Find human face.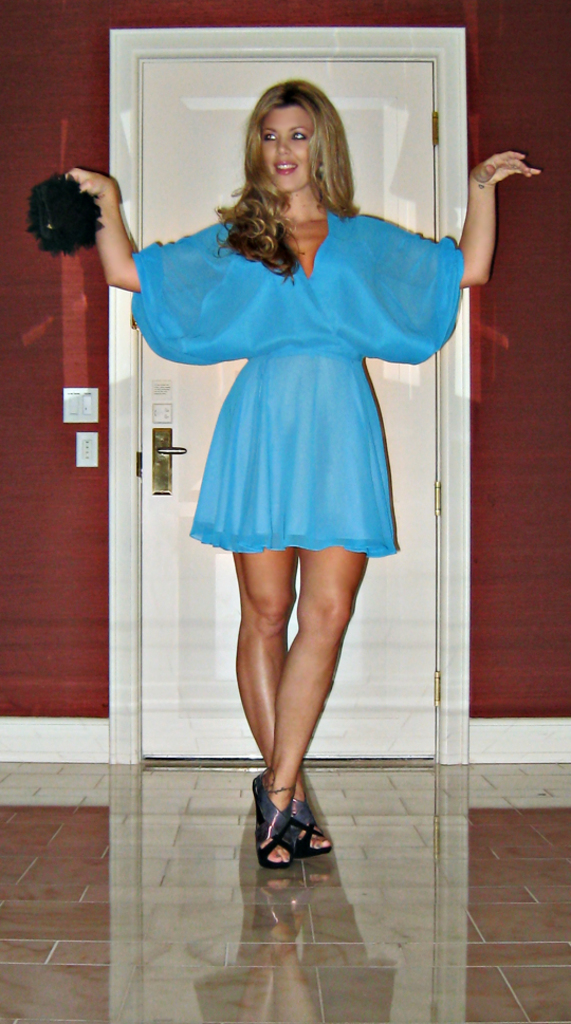
(261, 99, 312, 184).
